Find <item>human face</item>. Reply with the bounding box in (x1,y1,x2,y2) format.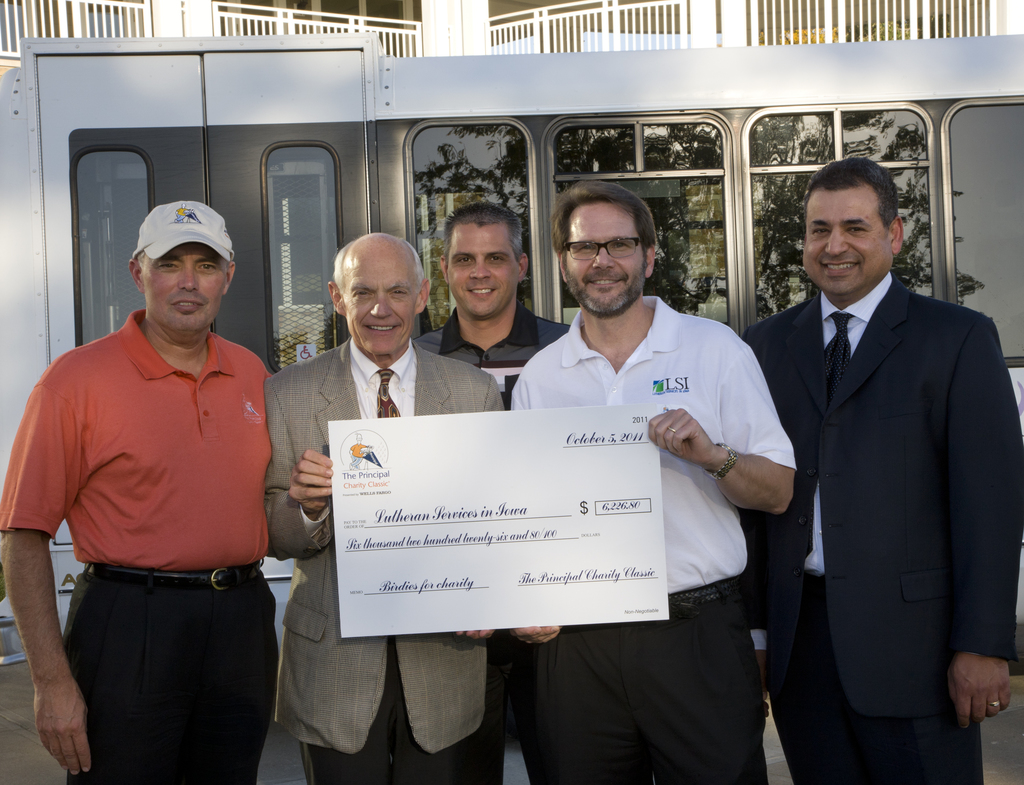
(563,200,644,317).
